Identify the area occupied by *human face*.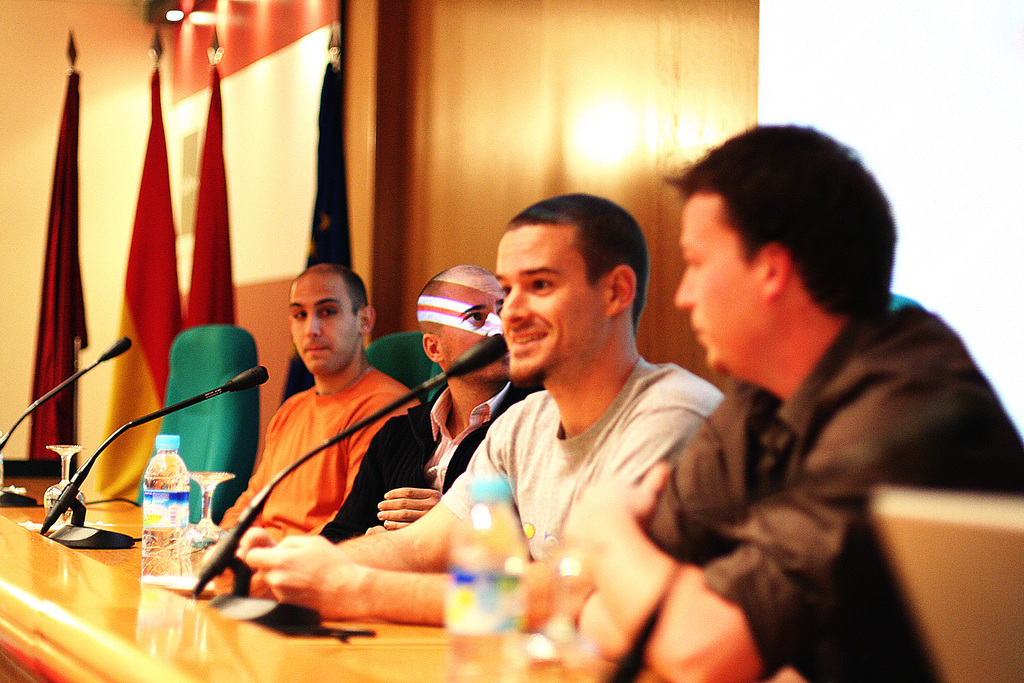
Area: BBox(493, 225, 605, 384).
